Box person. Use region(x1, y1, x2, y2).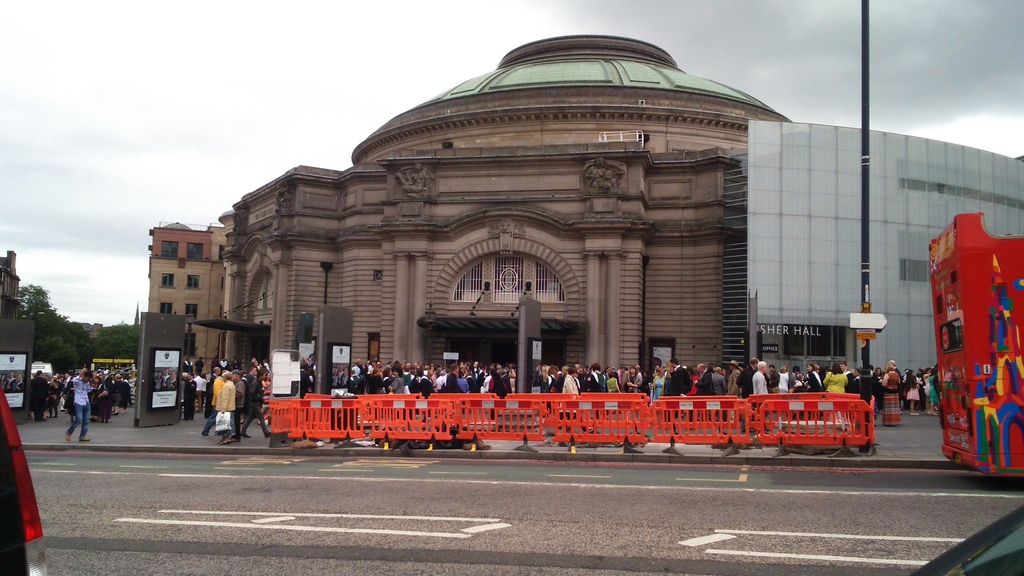
region(836, 363, 850, 386).
